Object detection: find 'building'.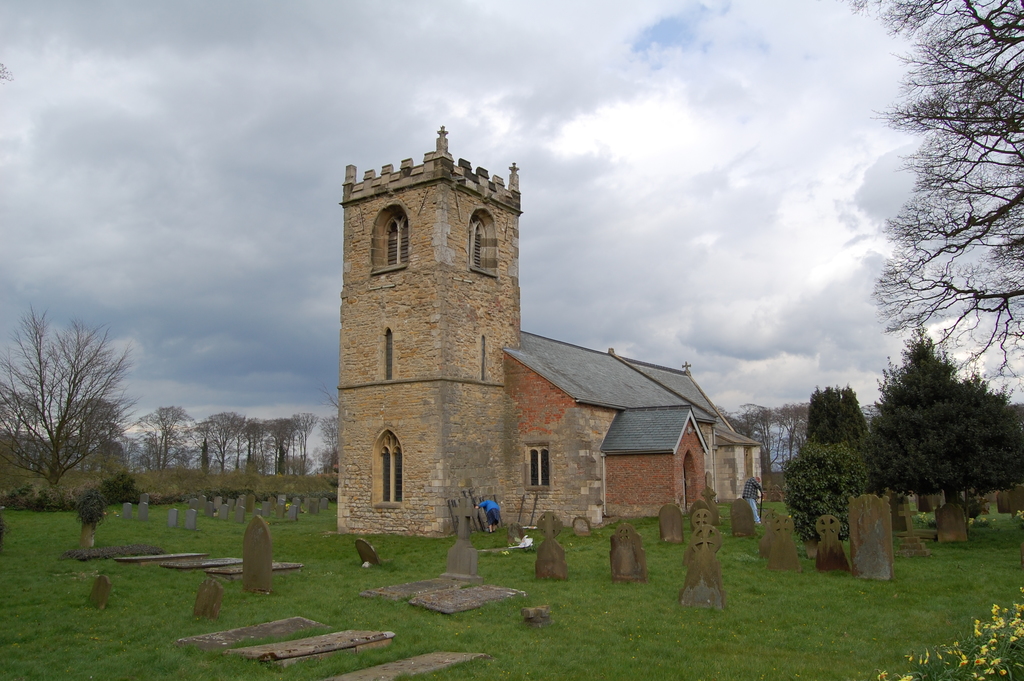
BBox(337, 127, 763, 537).
